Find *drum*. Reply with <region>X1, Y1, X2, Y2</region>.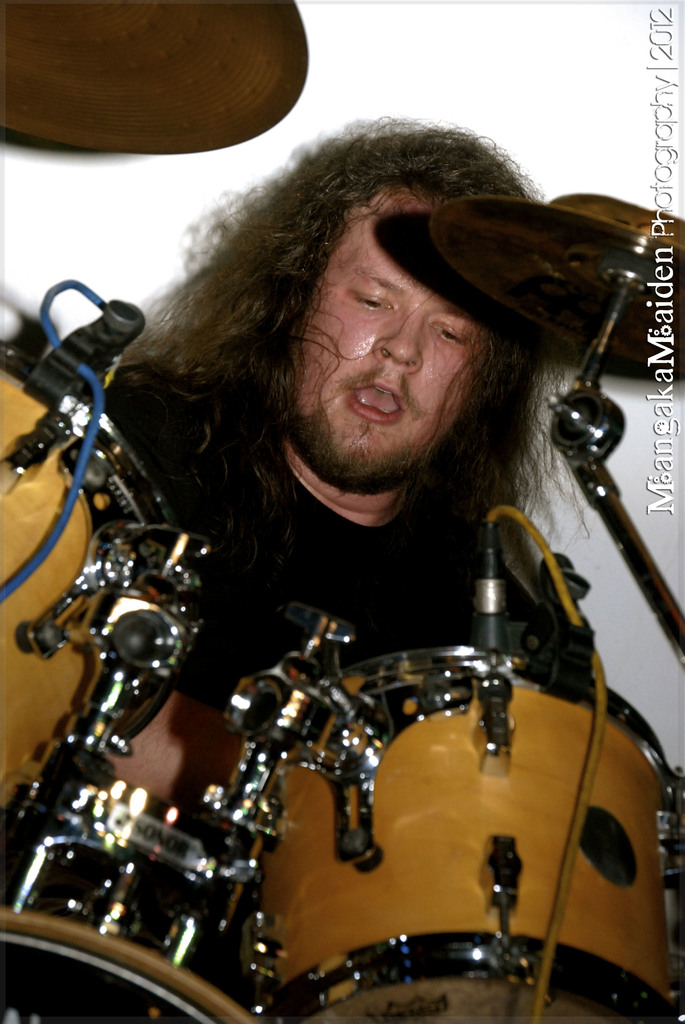
<region>0, 912, 249, 1023</region>.
